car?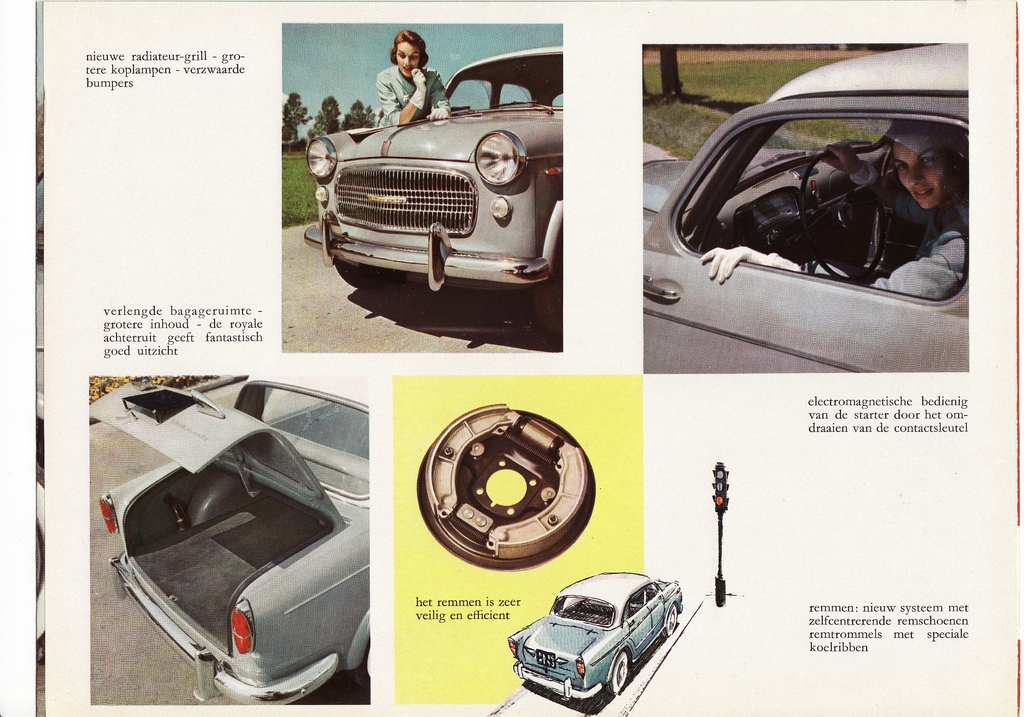
{"left": 302, "top": 43, "right": 563, "bottom": 336}
